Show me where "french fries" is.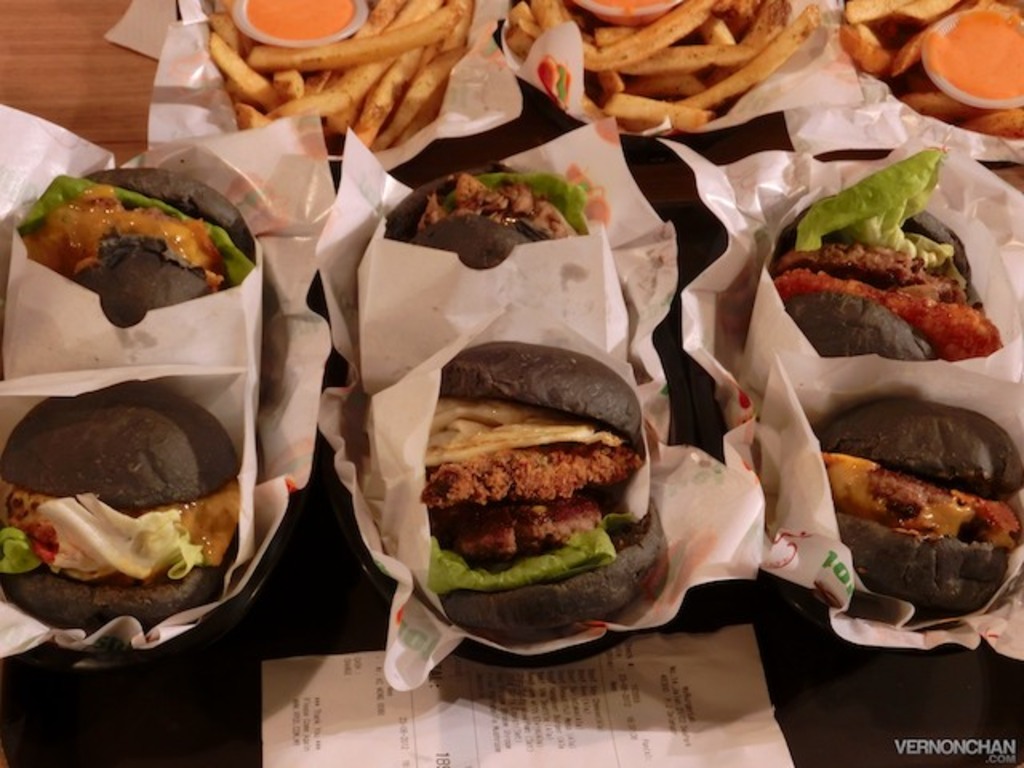
"french fries" is at (left=218, top=8, right=237, bottom=59).
